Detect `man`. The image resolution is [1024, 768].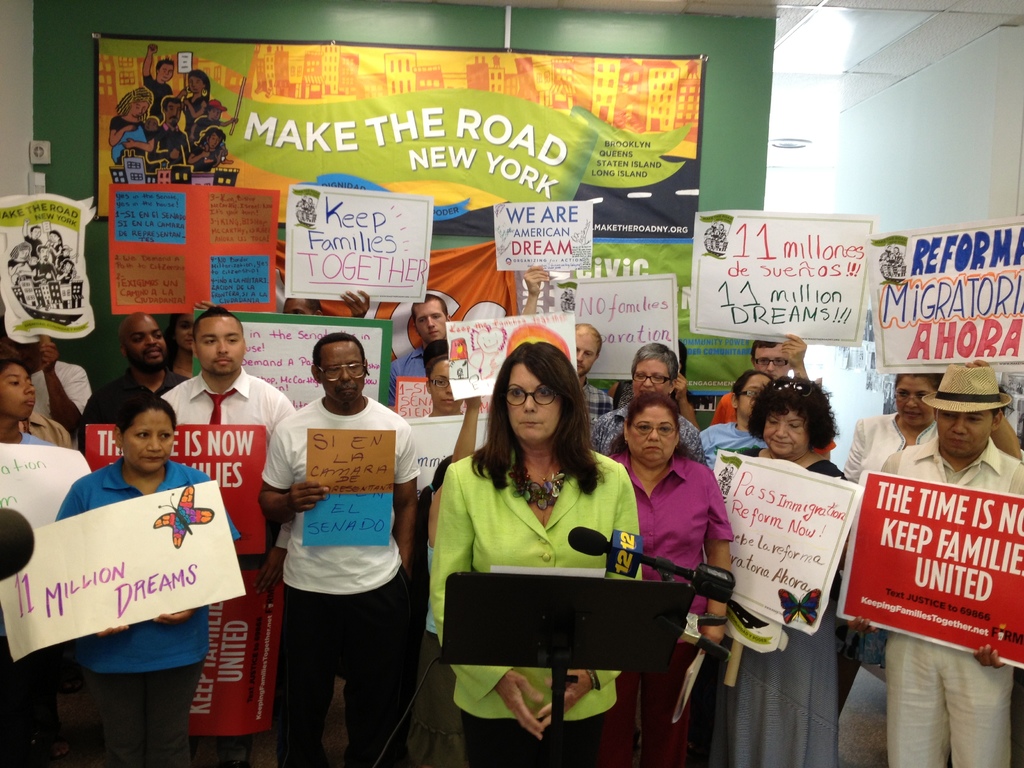
x1=282, y1=287, x2=371, y2=319.
